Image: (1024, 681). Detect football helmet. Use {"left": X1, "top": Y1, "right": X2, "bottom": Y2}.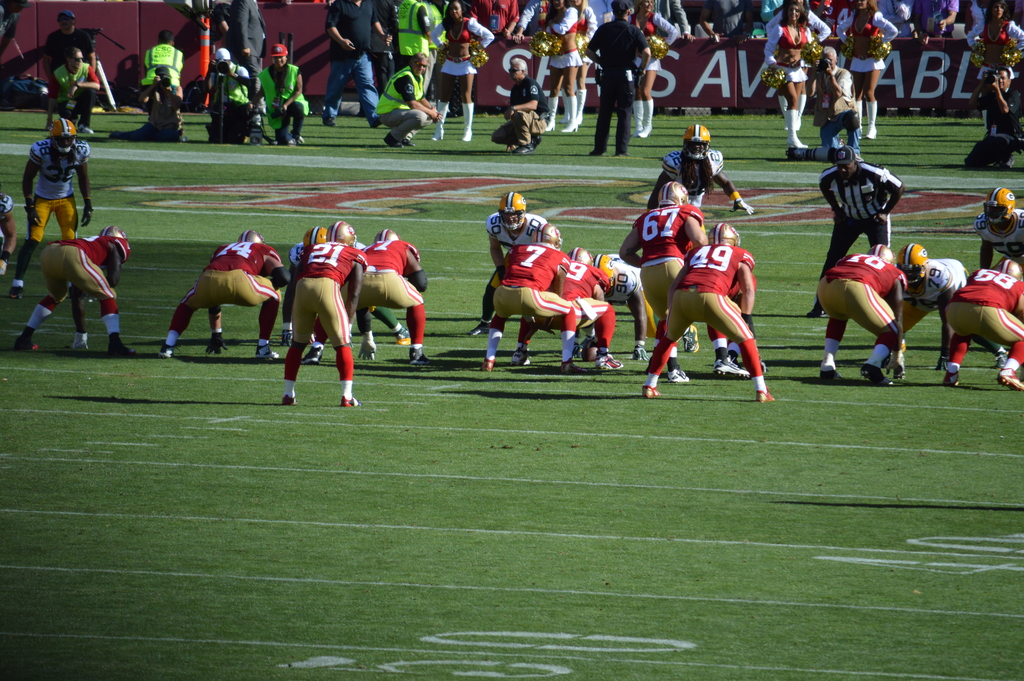
{"left": 593, "top": 250, "right": 619, "bottom": 278}.
